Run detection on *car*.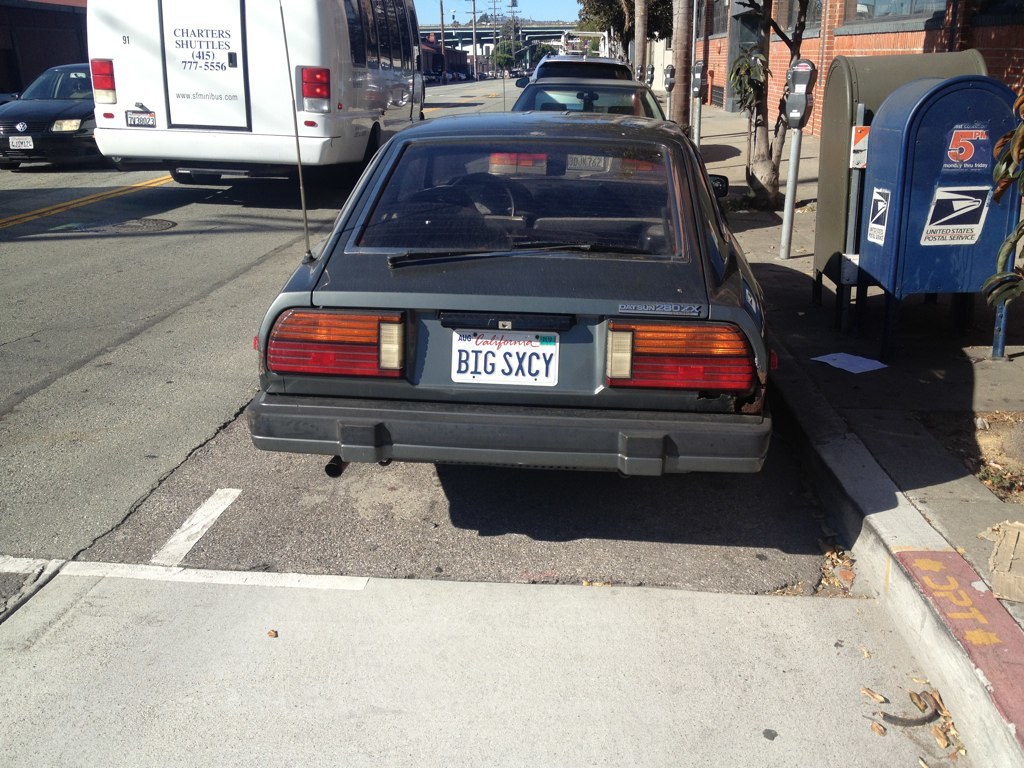
Result: x1=245 y1=2 x2=775 y2=478.
